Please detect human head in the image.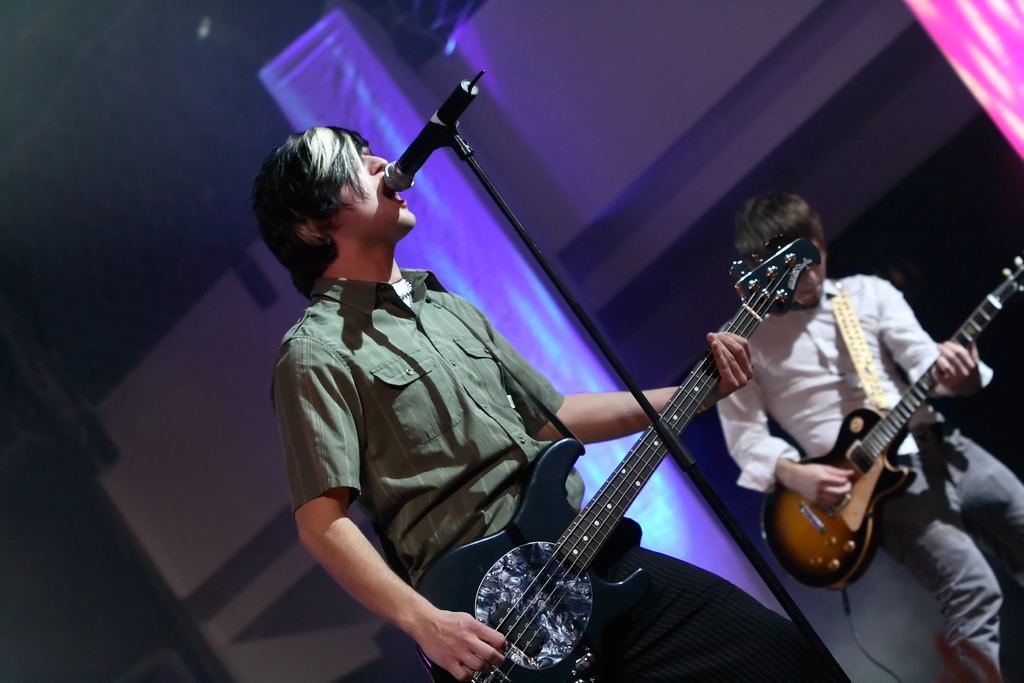
bbox(735, 190, 829, 309).
